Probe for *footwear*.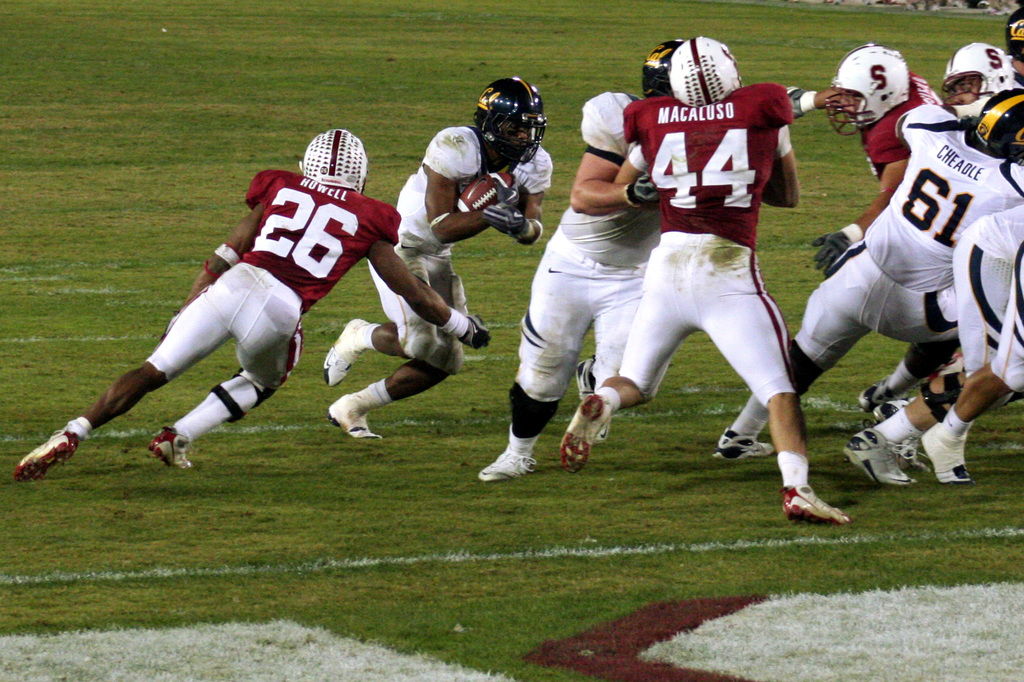
Probe result: <region>323, 319, 364, 385</region>.
